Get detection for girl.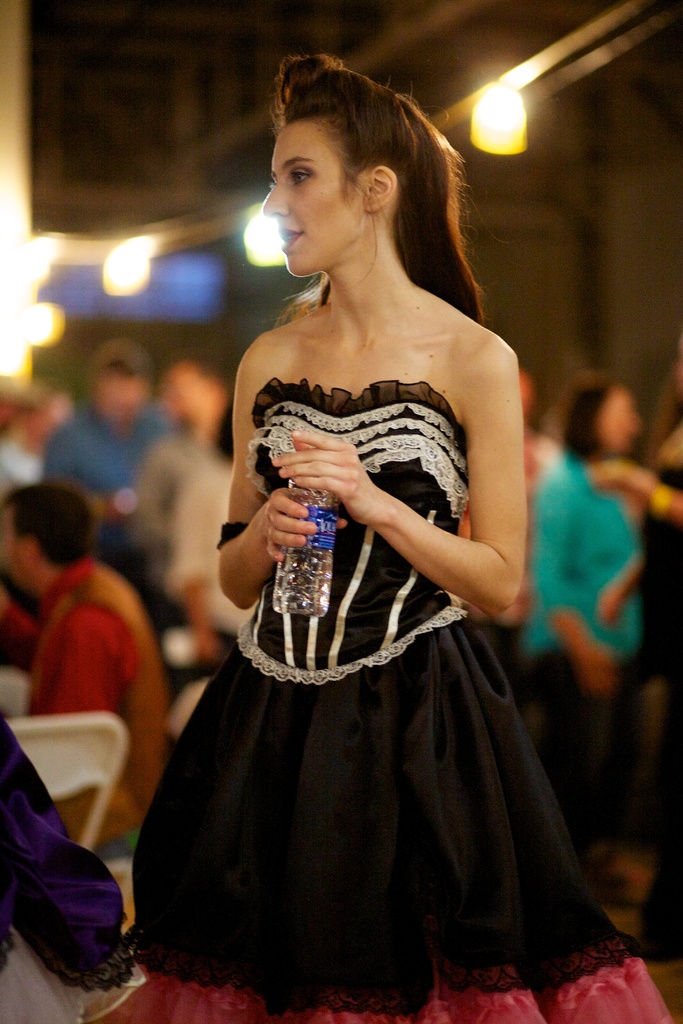
Detection: bbox(95, 45, 682, 1023).
